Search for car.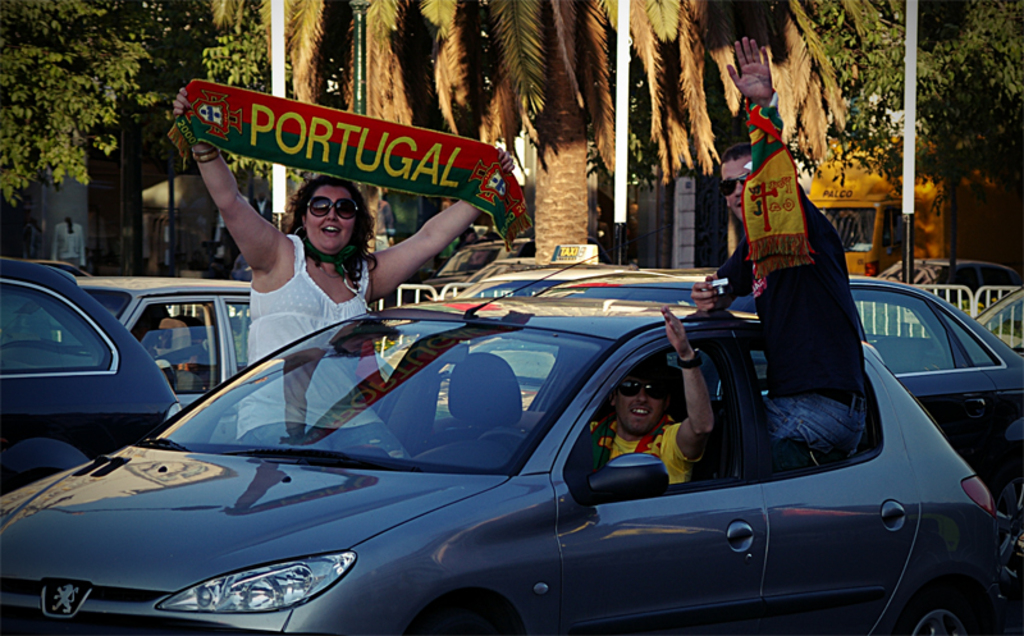
Found at <box>0,256,179,499</box>.
